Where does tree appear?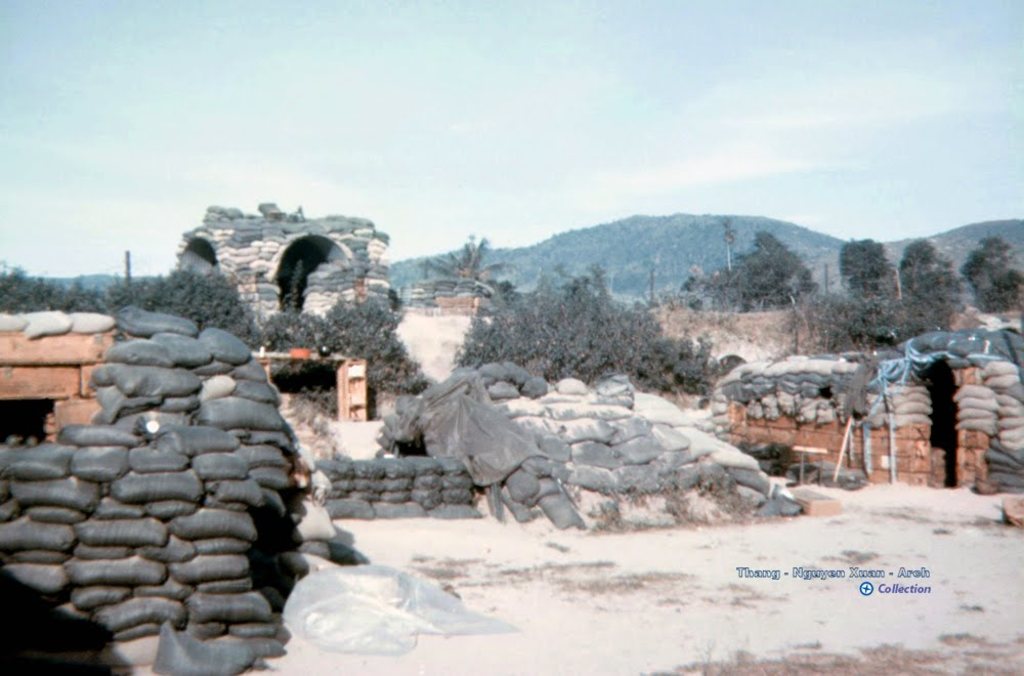
Appears at l=152, t=257, r=263, b=349.
